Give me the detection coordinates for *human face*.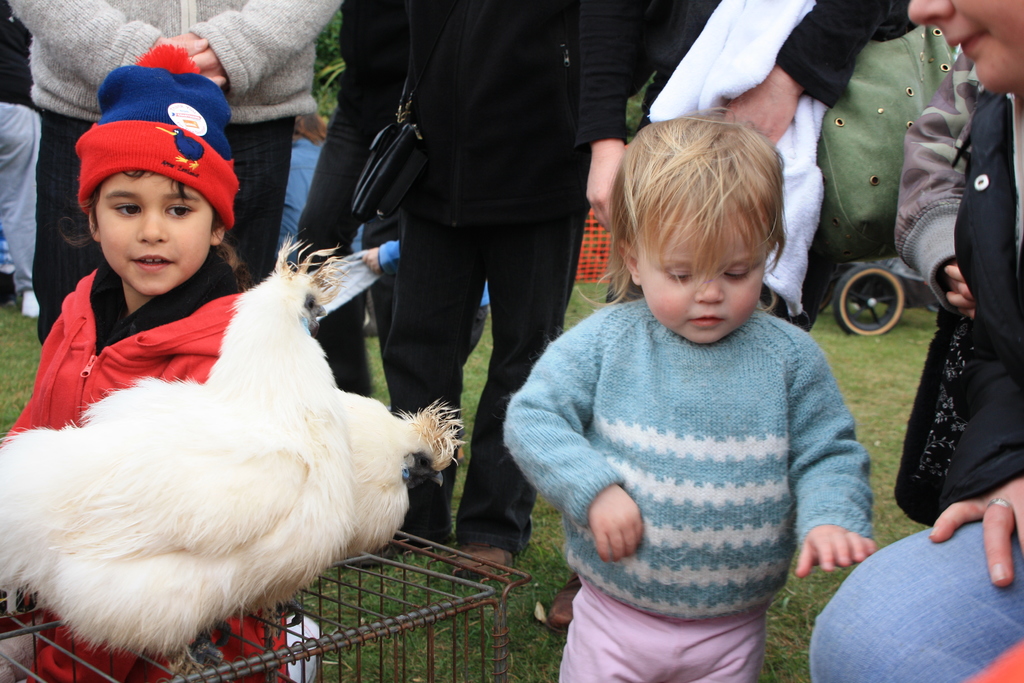
[641, 215, 767, 346].
